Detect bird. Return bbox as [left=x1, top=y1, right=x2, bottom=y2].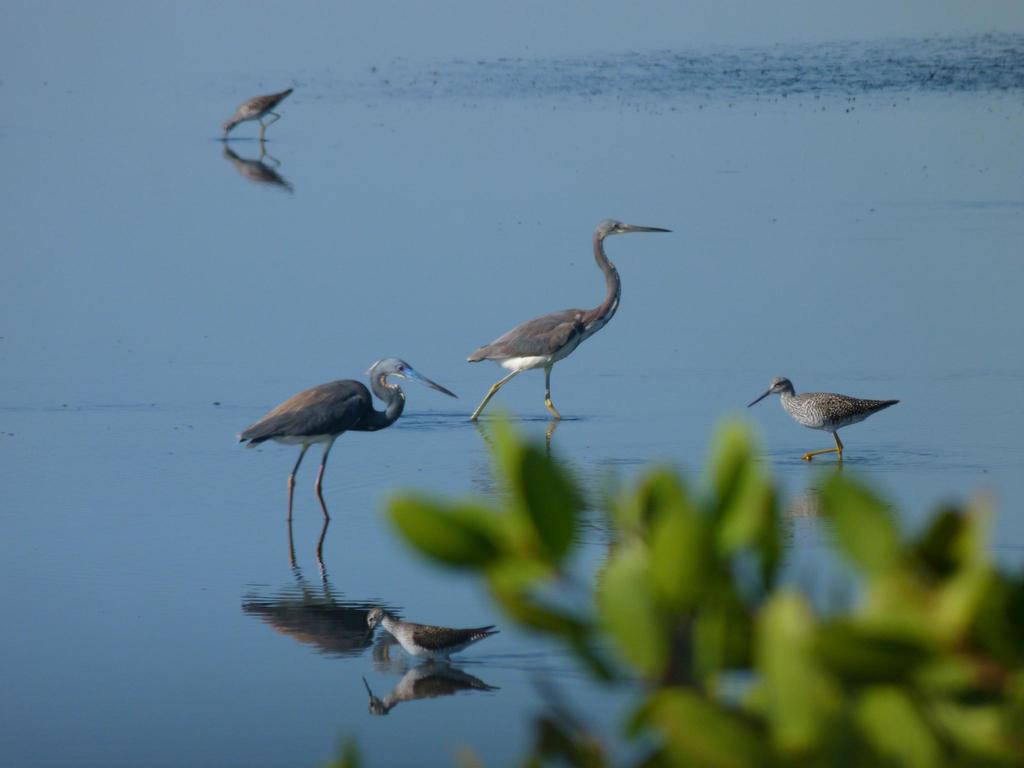
[left=750, top=369, right=899, bottom=460].
